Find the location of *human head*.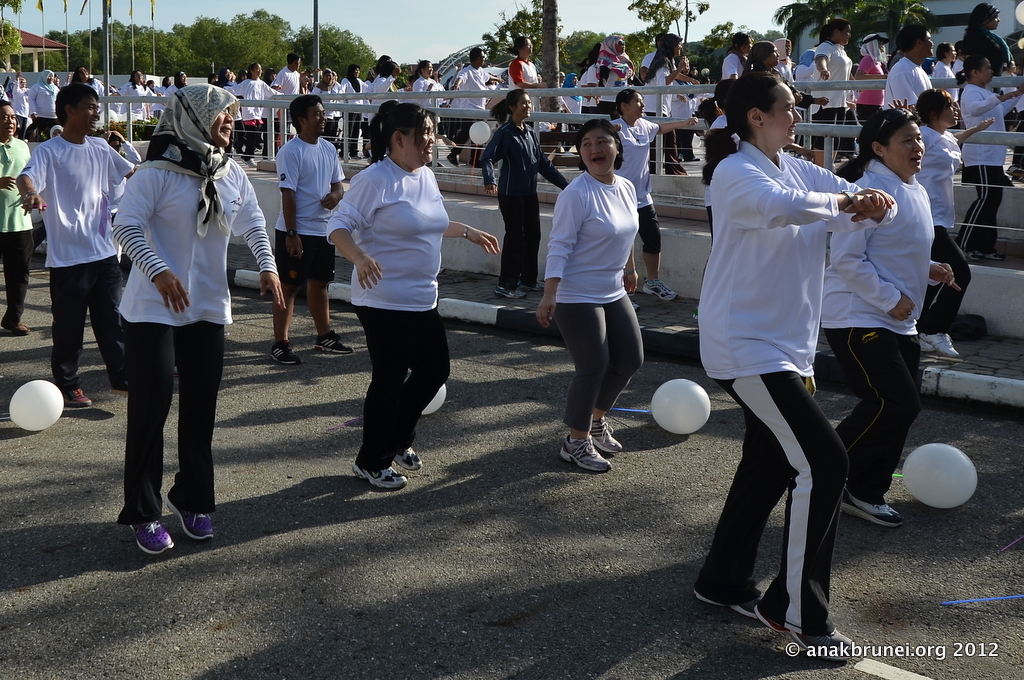
Location: <bbox>288, 54, 301, 73</bbox>.
